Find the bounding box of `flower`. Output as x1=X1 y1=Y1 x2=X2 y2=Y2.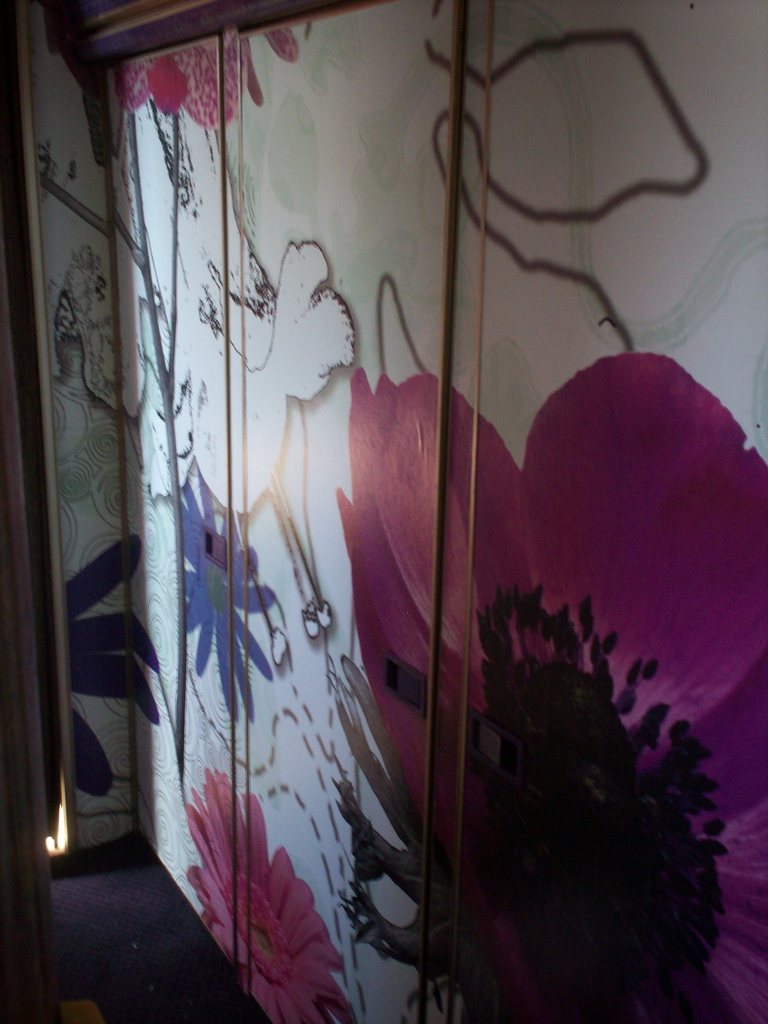
x1=338 y1=355 x2=767 y2=1023.
